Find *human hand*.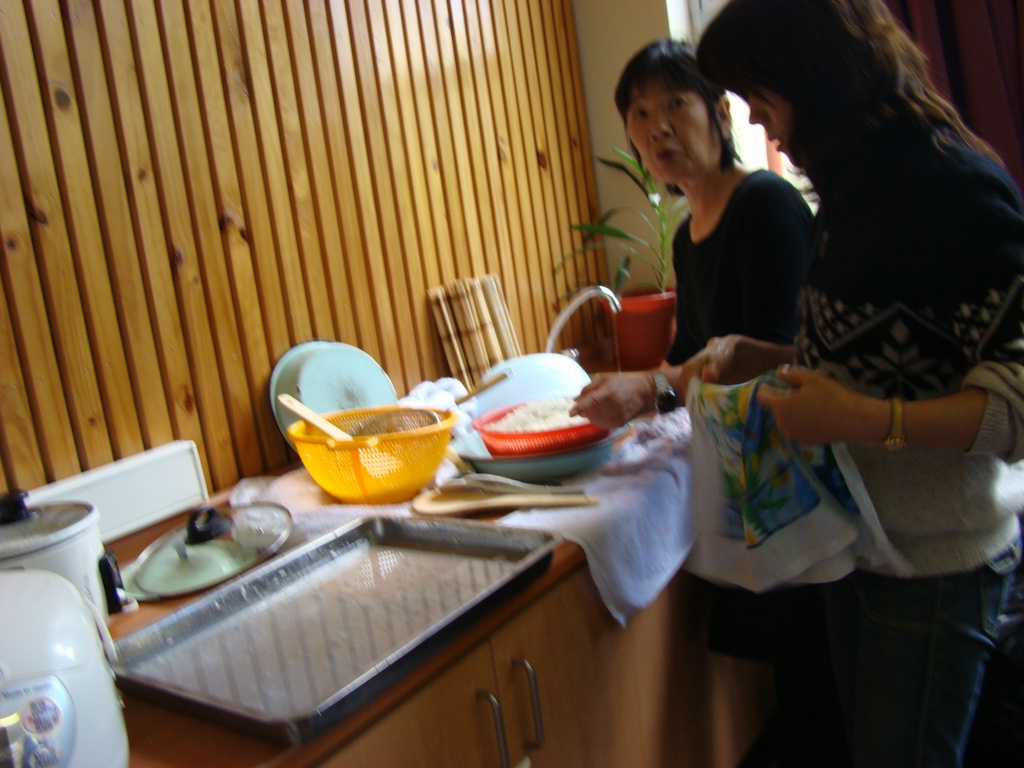
pyautogui.locateOnScreen(762, 362, 874, 429).
